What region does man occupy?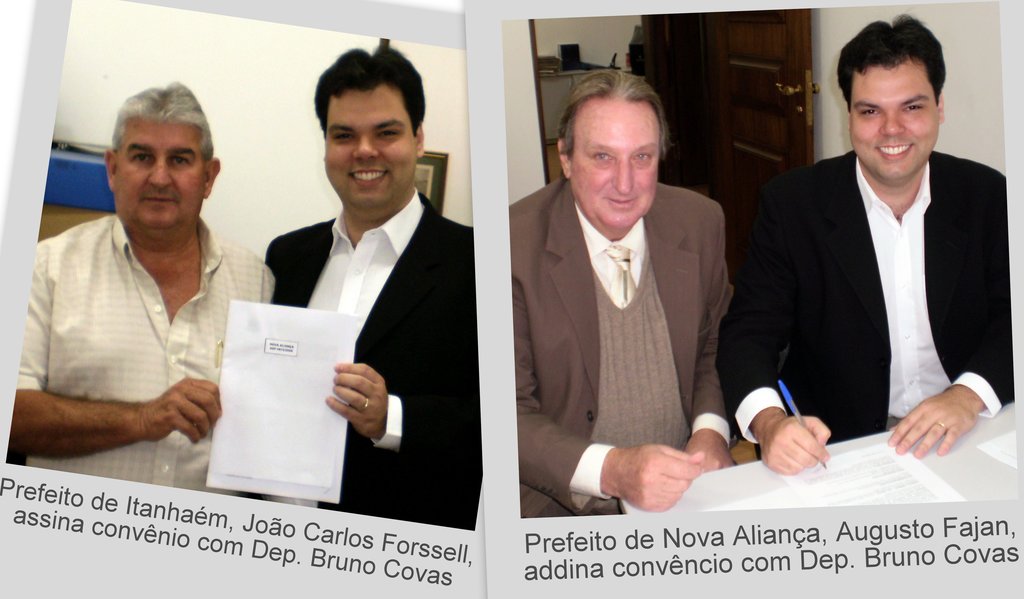
pyautogui.locateOnScreen(2, 76, 270, 493).
